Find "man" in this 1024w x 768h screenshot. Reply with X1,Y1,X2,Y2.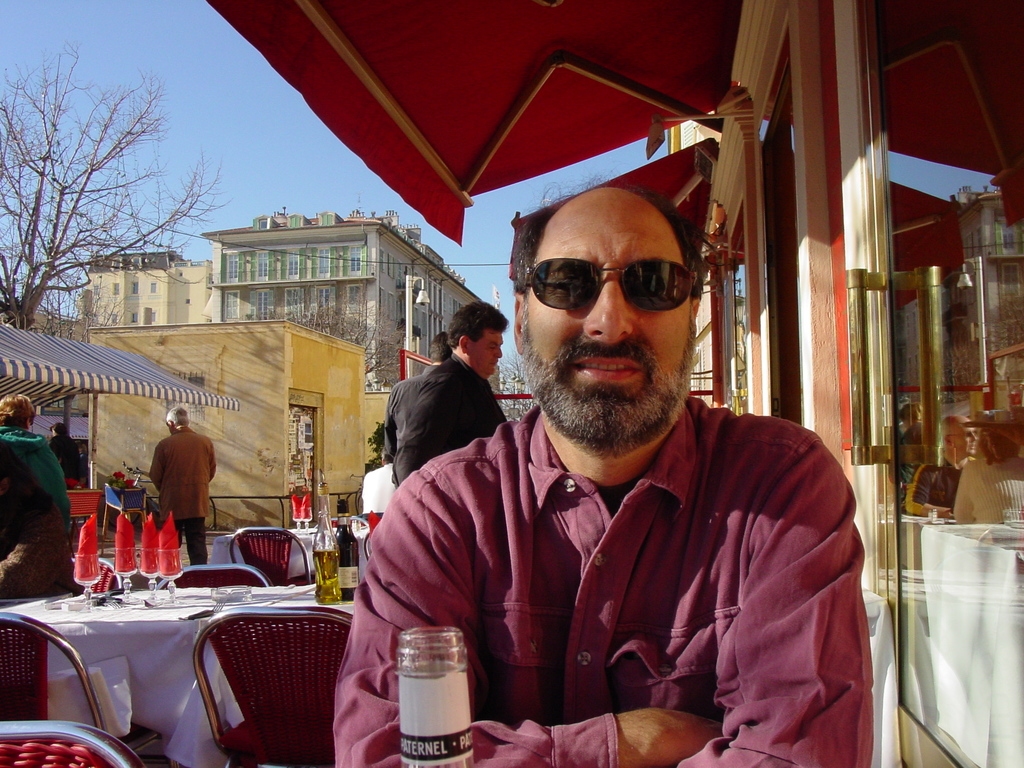
332,177,876,767.
